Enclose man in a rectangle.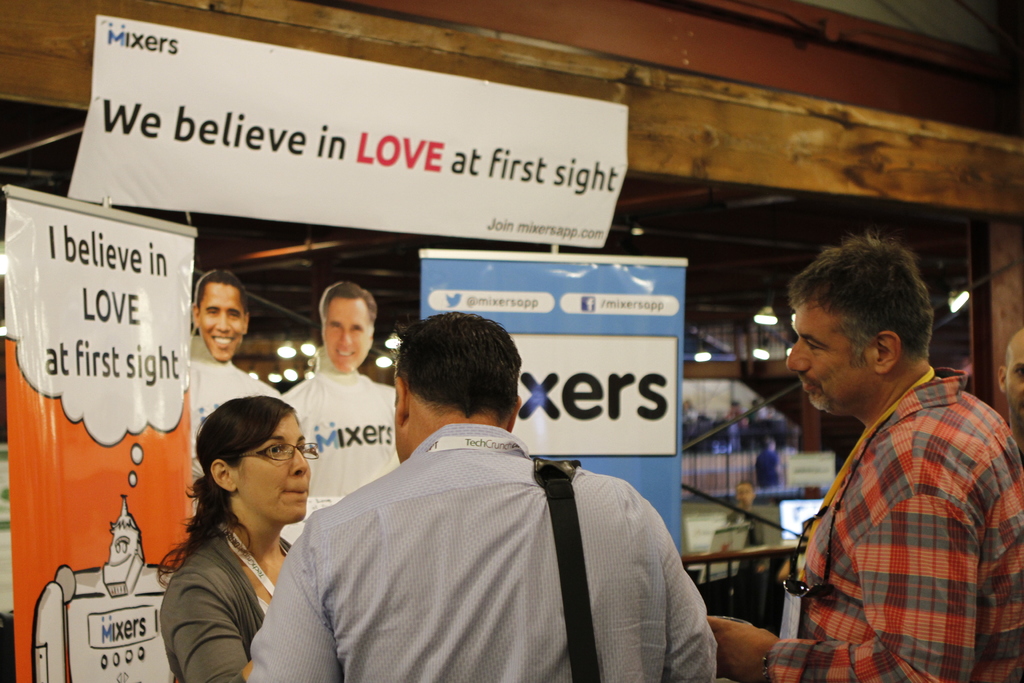
{"x1": 712, "y1": 234, "x2": 1023, "y2": 682}.
